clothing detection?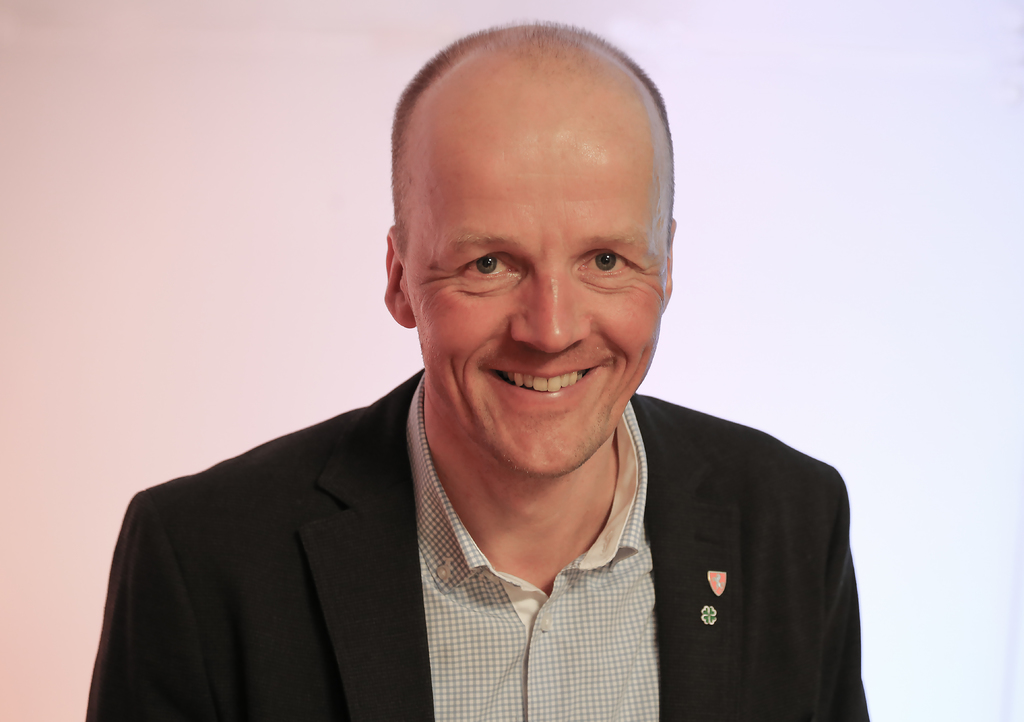
(408, 371, 652, 721)
